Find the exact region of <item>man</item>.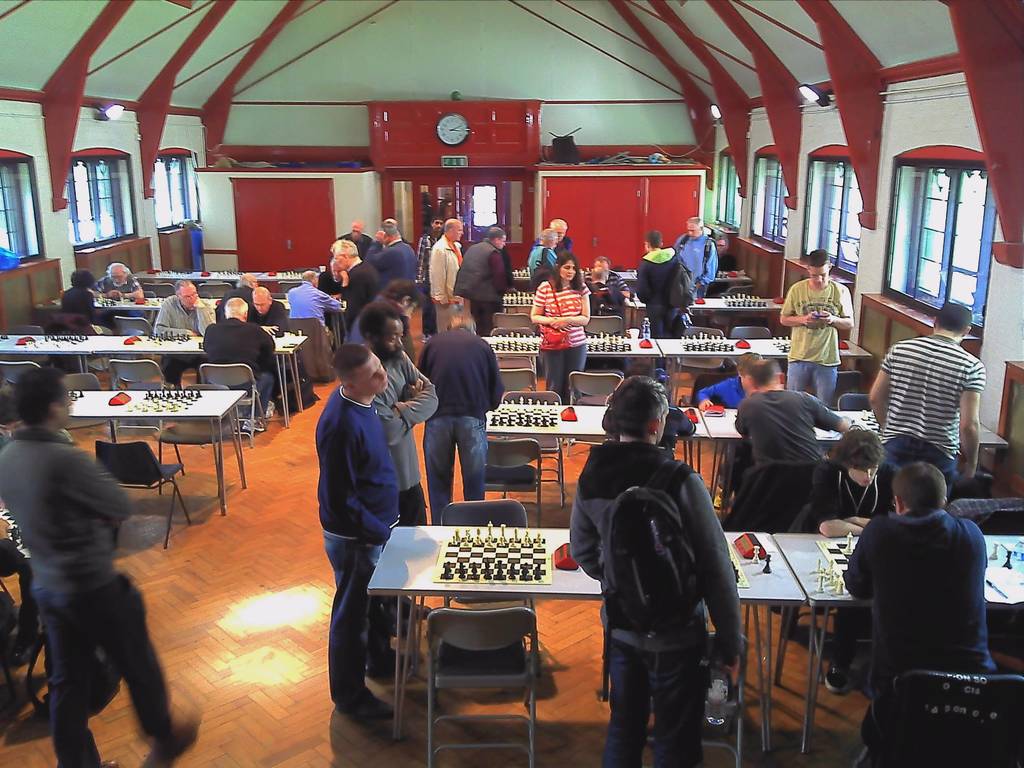
Exact region: box=[710, 234, 737, 294].
